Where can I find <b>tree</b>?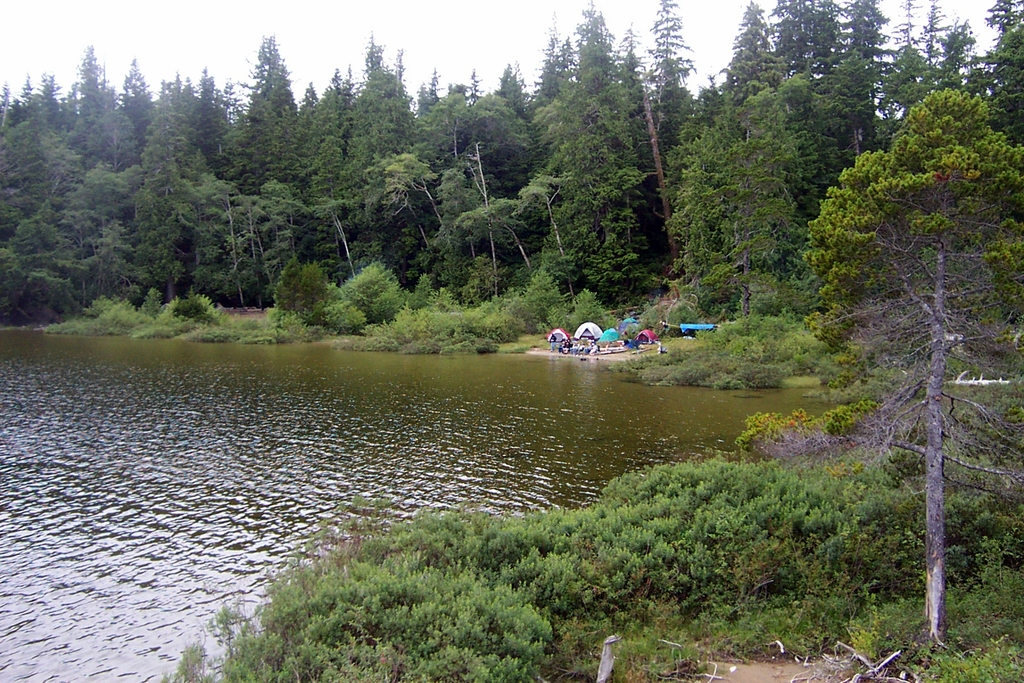
You can find it at bbox=[725, 0, 788, 111].
